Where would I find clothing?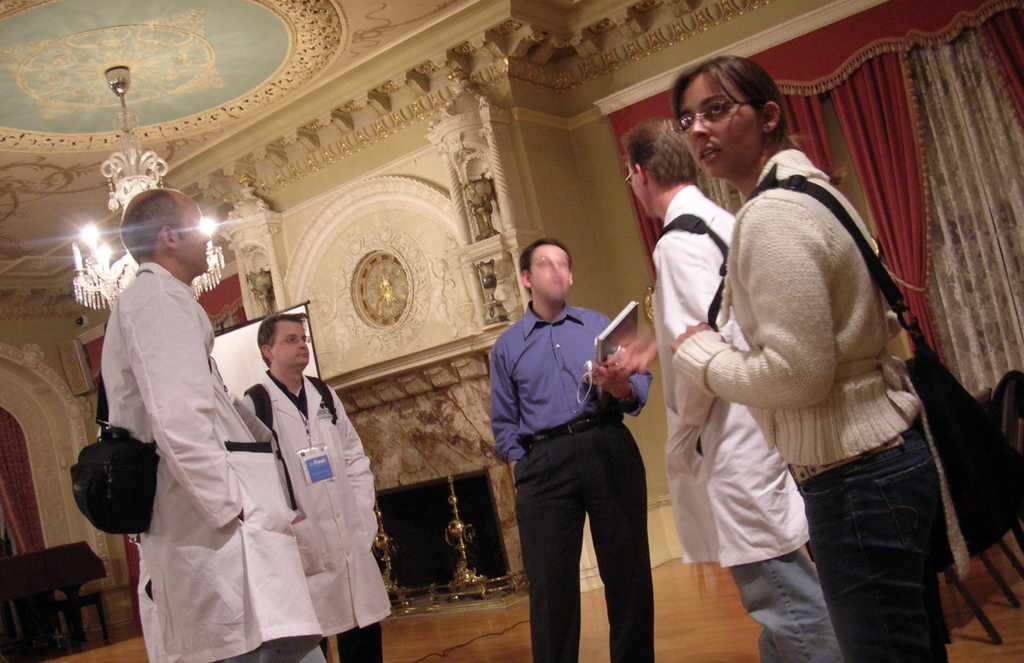
At [486,302,658,459].
